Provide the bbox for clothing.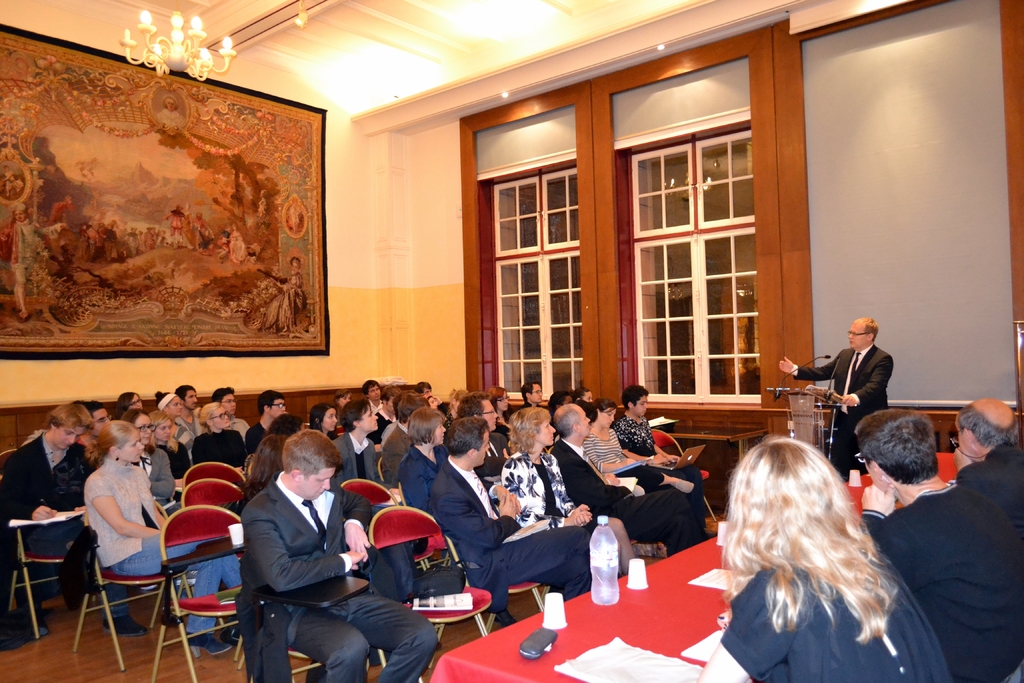
crop(861, 477, 1023, 682).
